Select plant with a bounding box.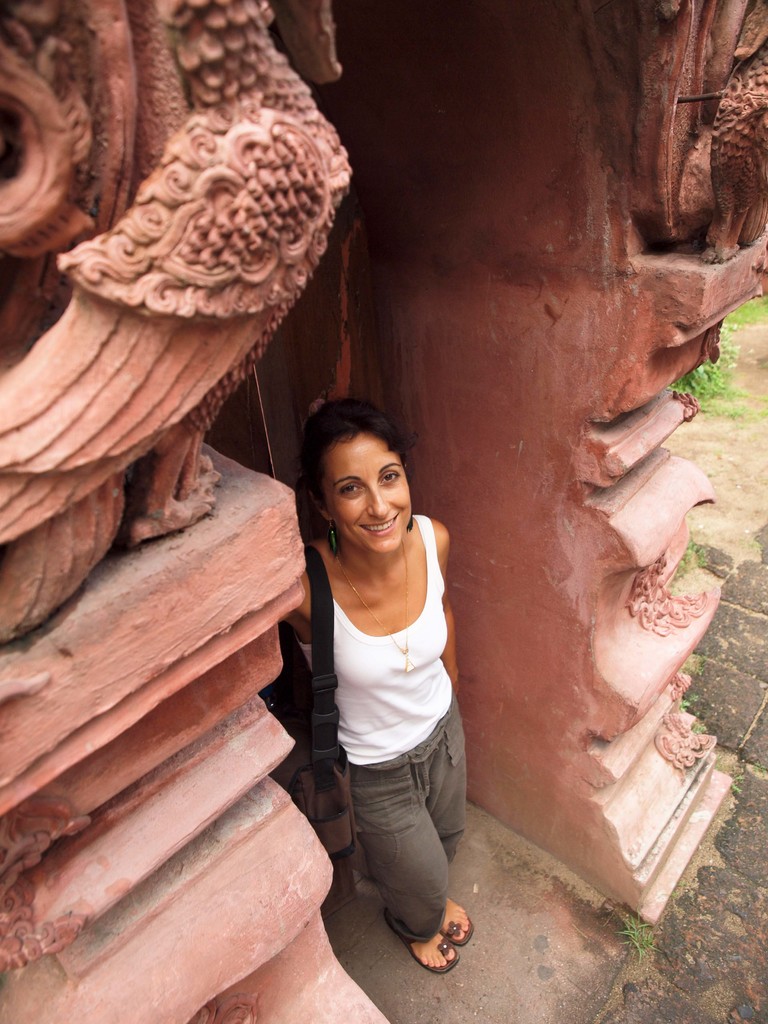
618:907:665:957.
